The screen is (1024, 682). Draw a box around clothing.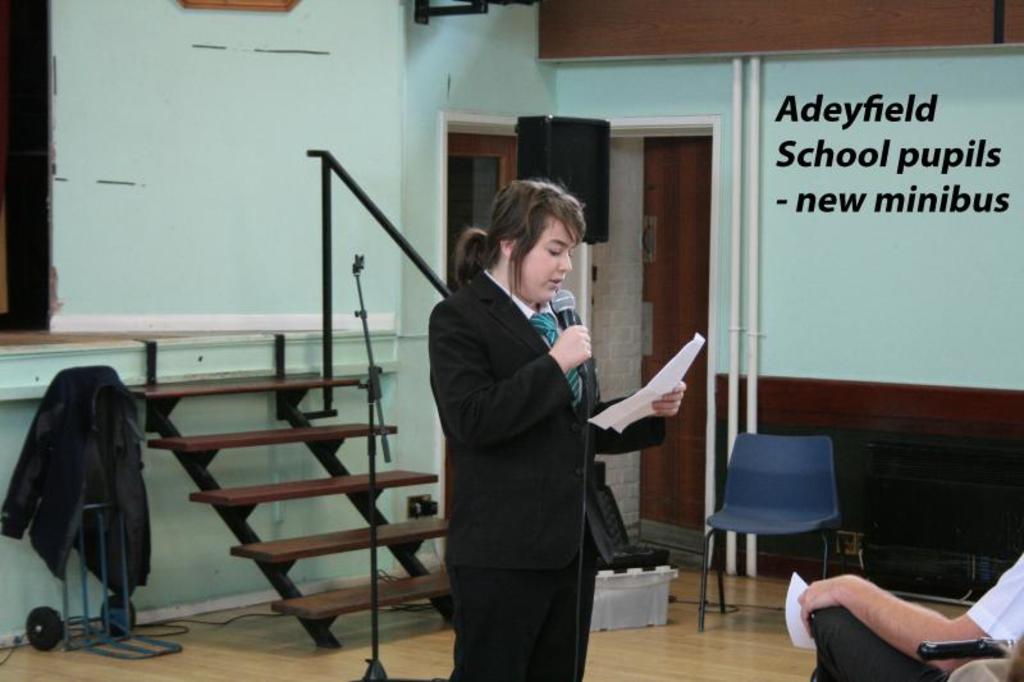
bbox(429, 209, 672, 678).
